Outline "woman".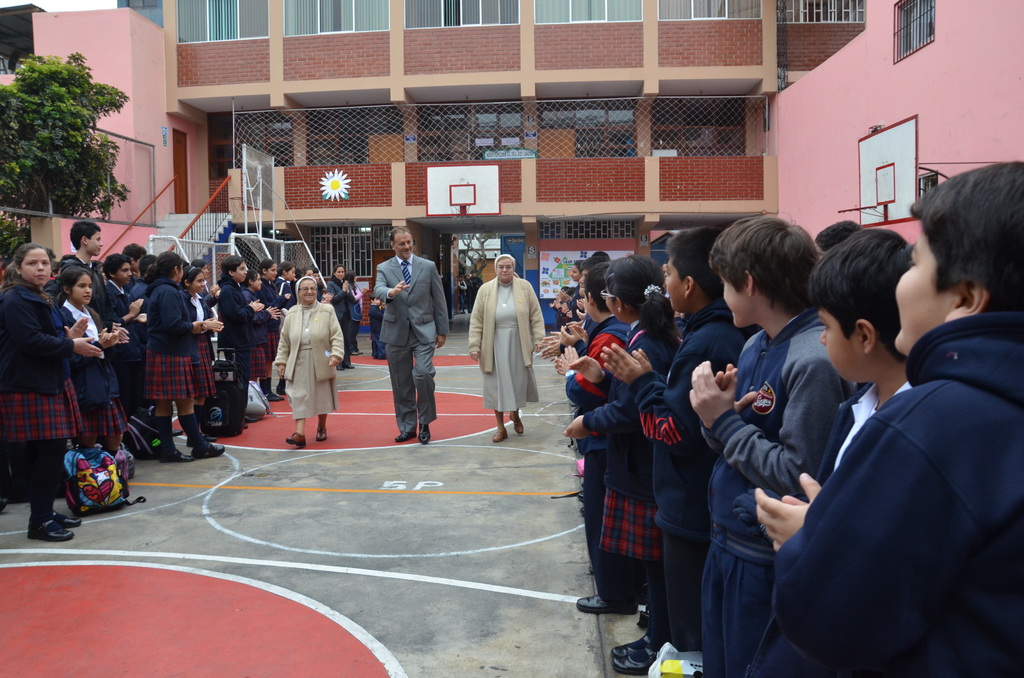
Outline: detection(467, 250, 540, 445).
